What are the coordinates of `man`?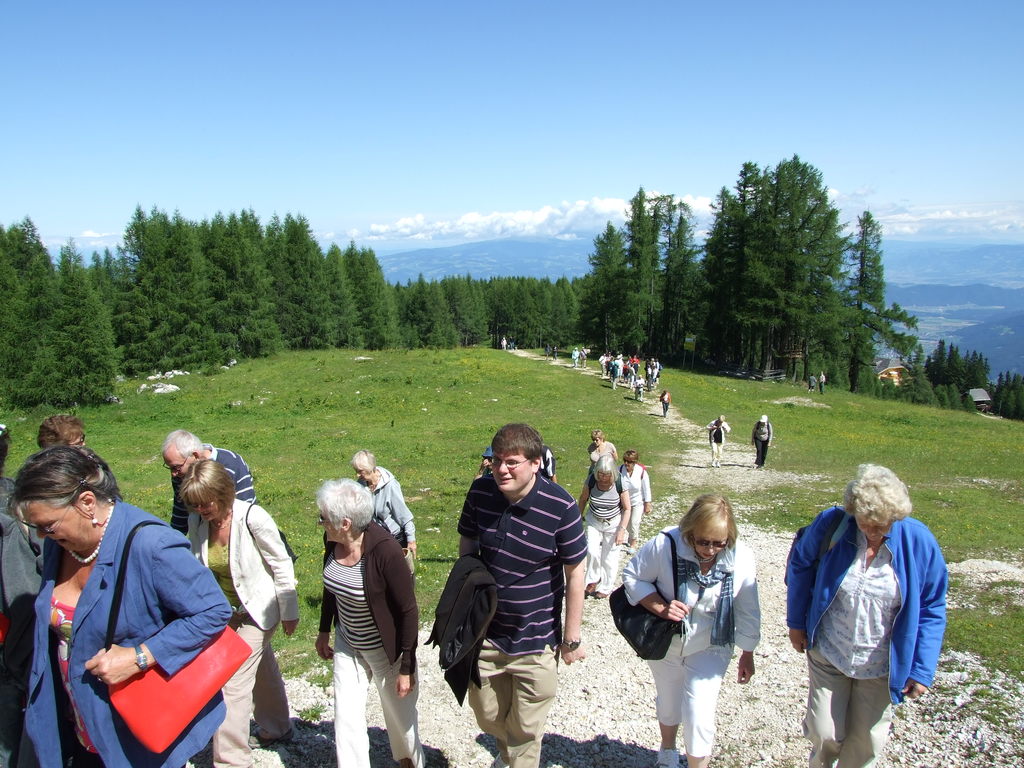
left=578, top=346, right=587, bottom=368.
